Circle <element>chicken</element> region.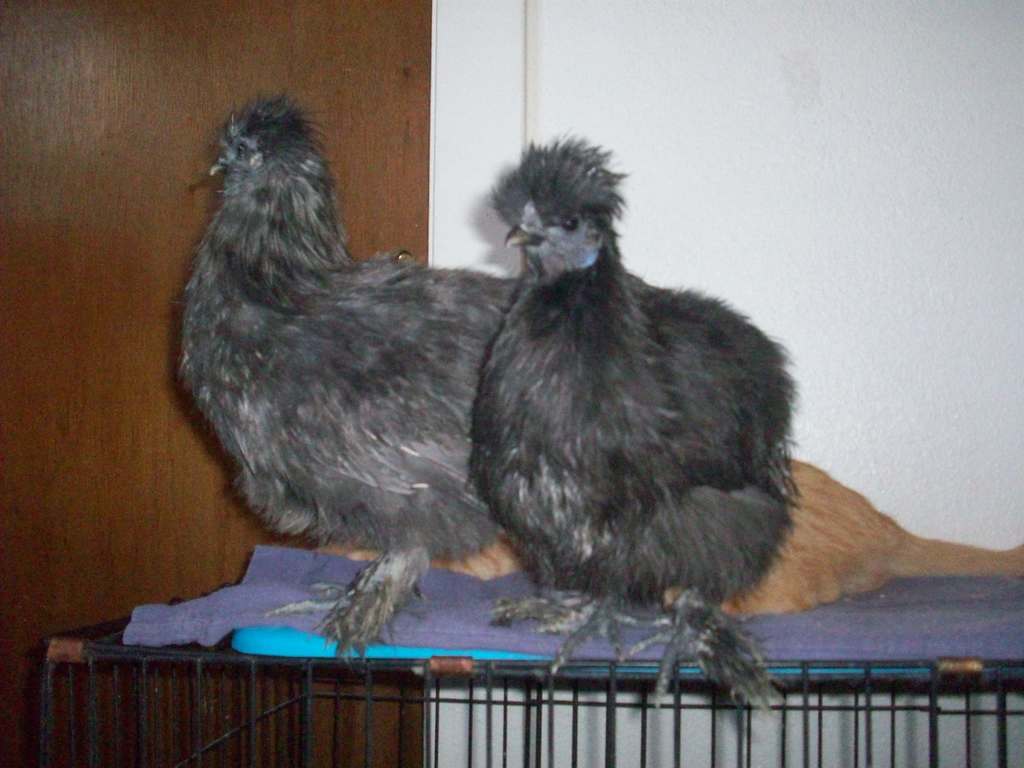
Region: (left=454, top=141, right=787, bottom=702).
